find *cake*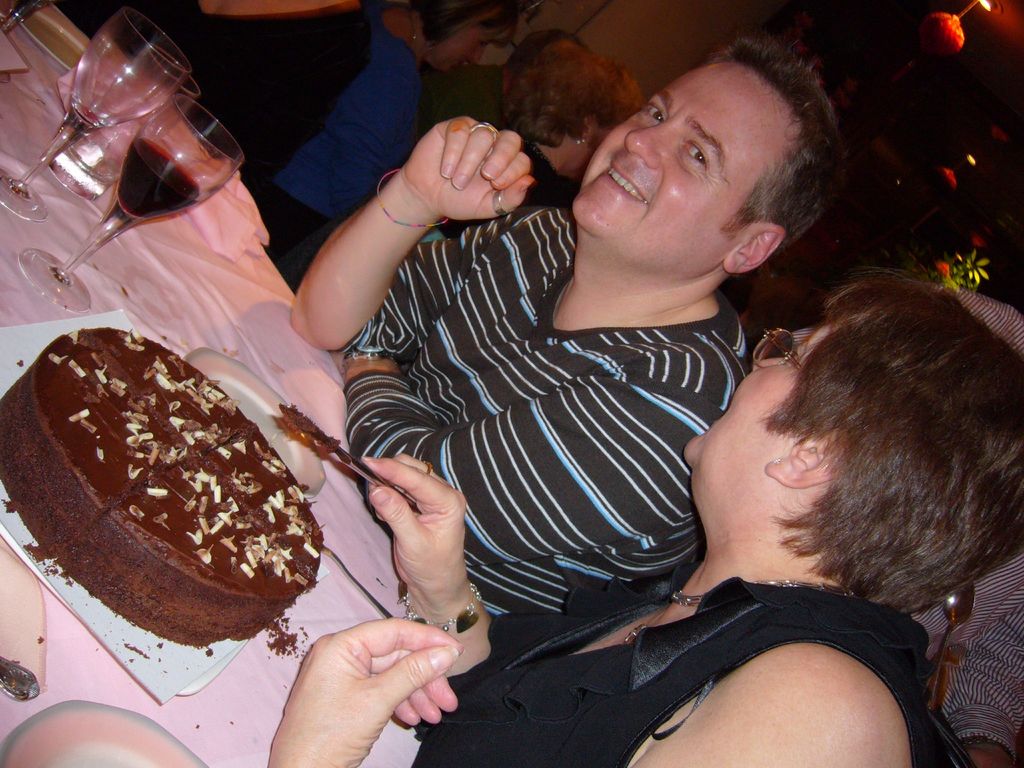
{"x1": 0, "y1": 326, "x2": 324, "y2": 646}
